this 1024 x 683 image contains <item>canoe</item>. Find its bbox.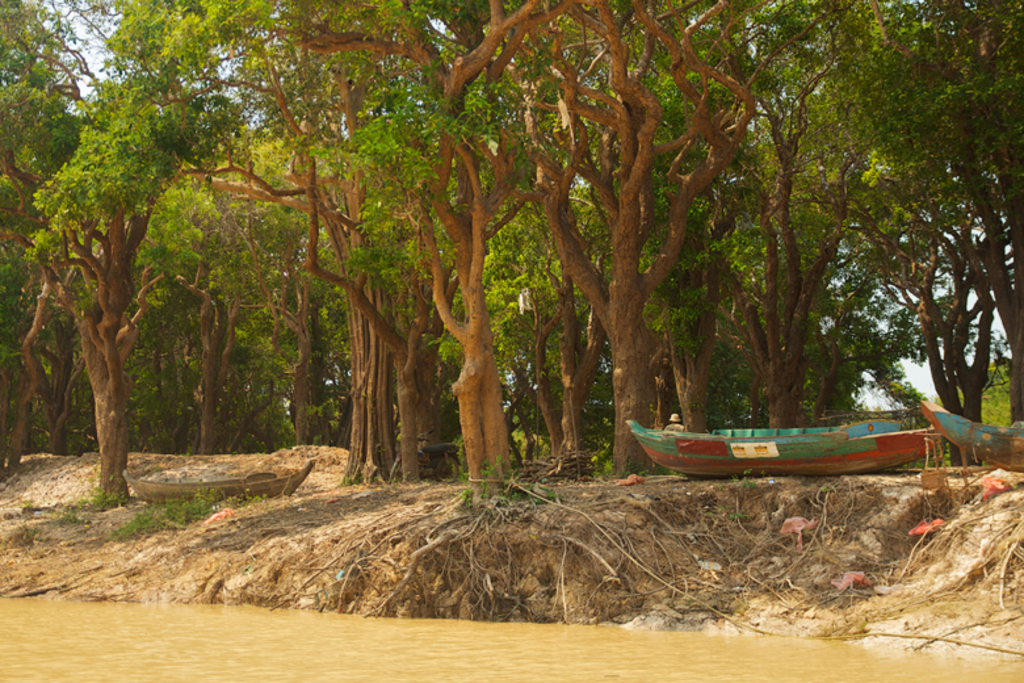
l=915, t=394, r=1023, b=478.
